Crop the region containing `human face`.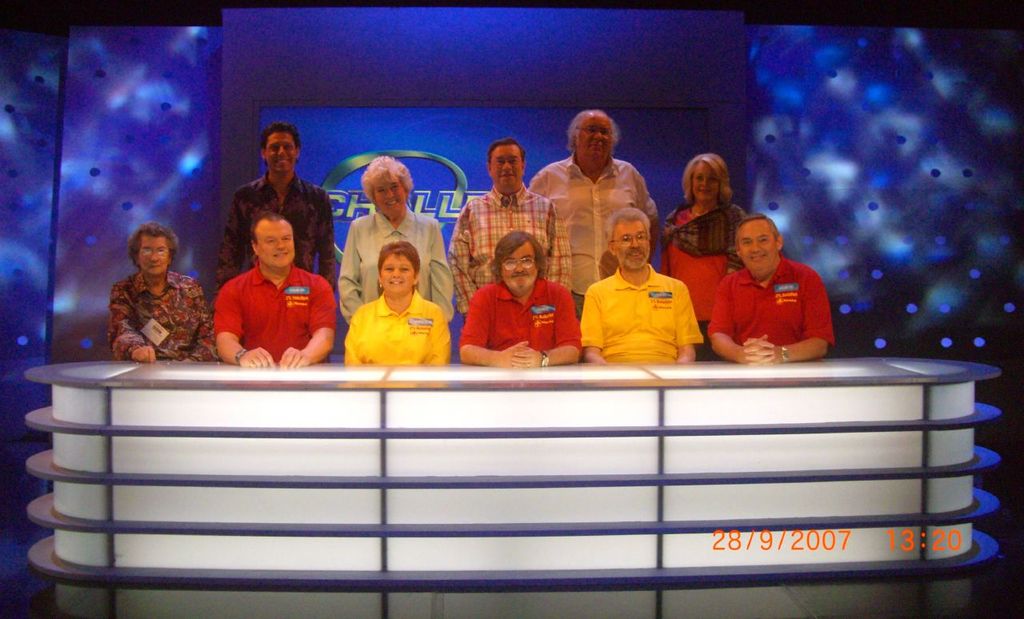
Crop region: <box>258,224,290,267</box>.
